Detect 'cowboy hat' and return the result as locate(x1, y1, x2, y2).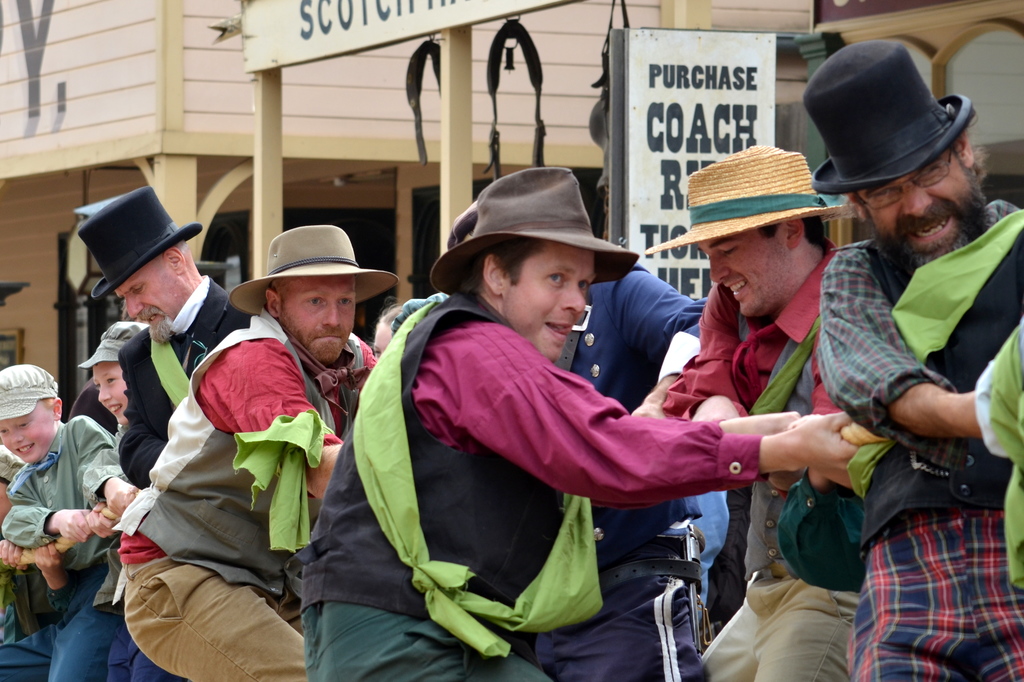
locate(811, 38, 982, 211).
